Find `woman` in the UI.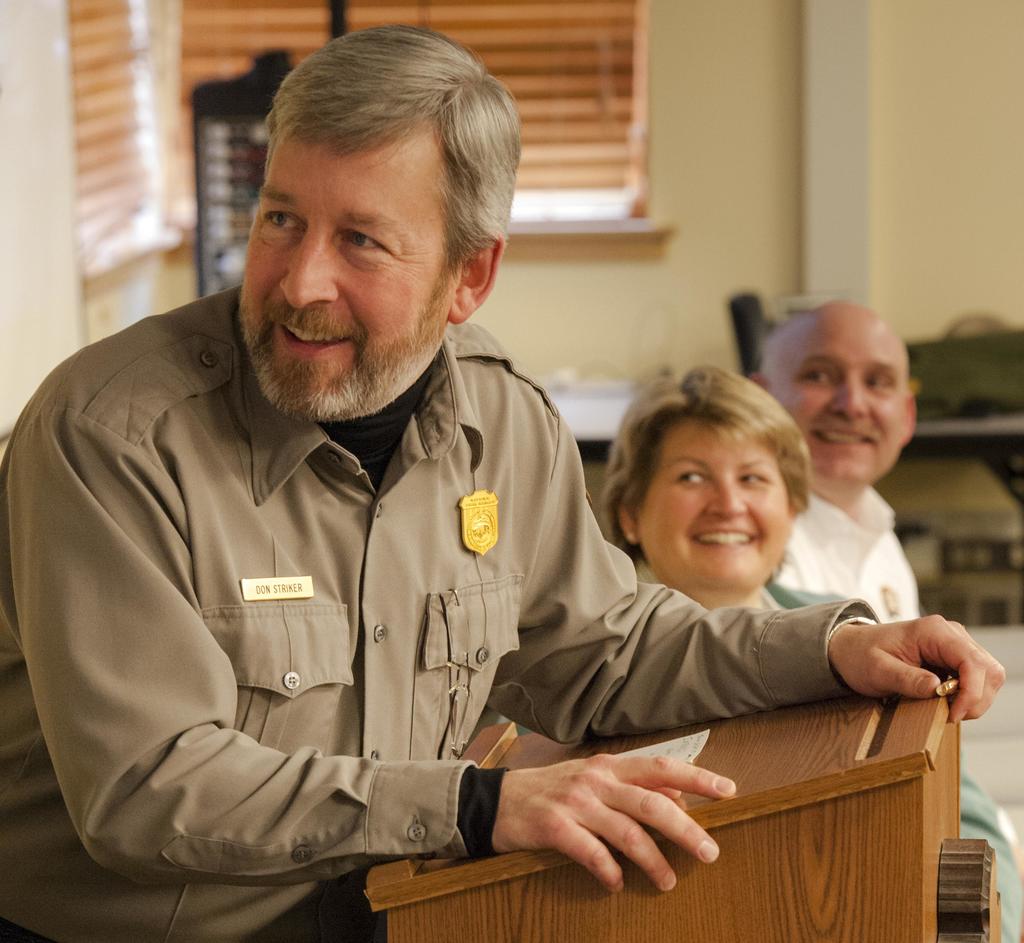
UI element at <region>483, 348, 1023, 942</region>.
